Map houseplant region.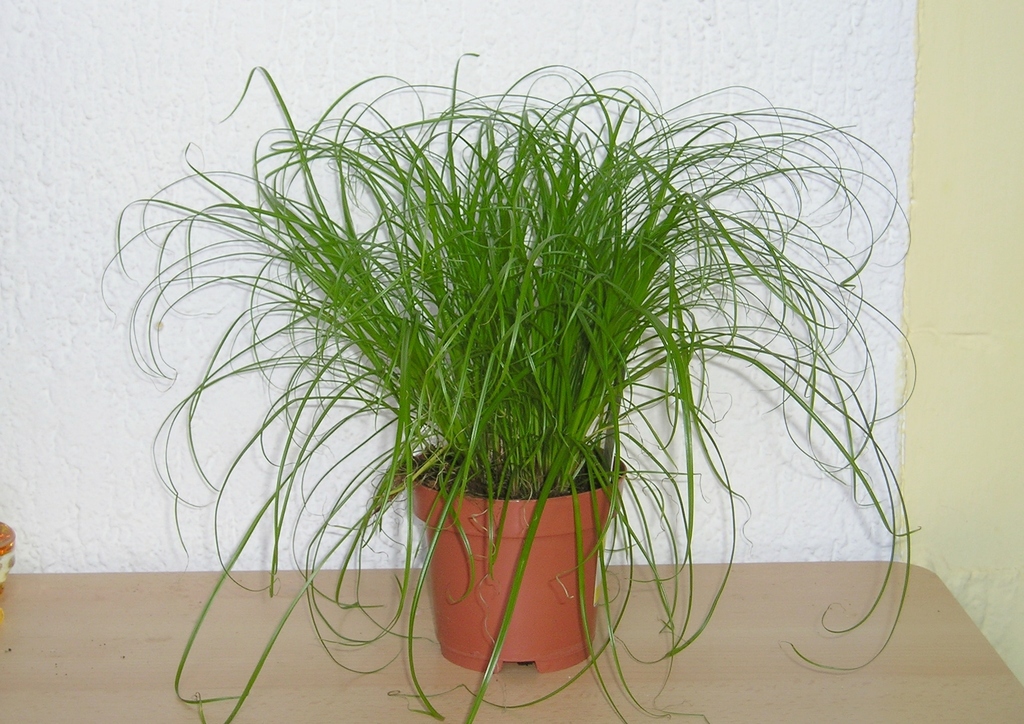
Mapped to crop(95, 47, 924, 723).
